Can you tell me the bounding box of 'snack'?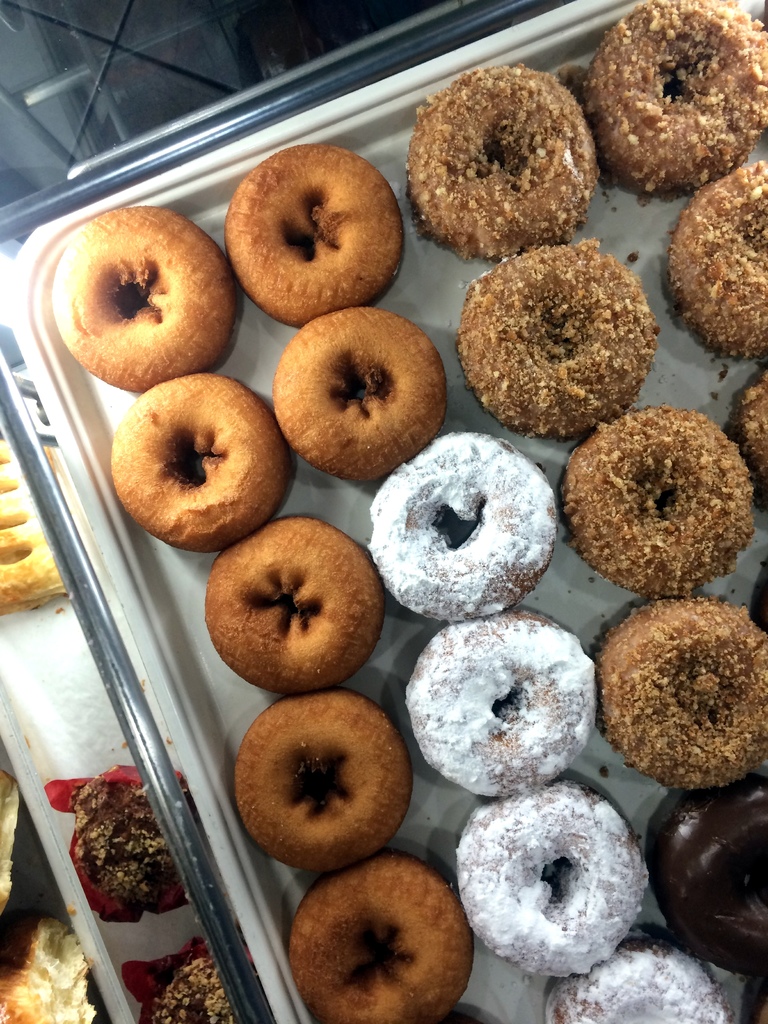
Rect(652, 778, 767, 956).
